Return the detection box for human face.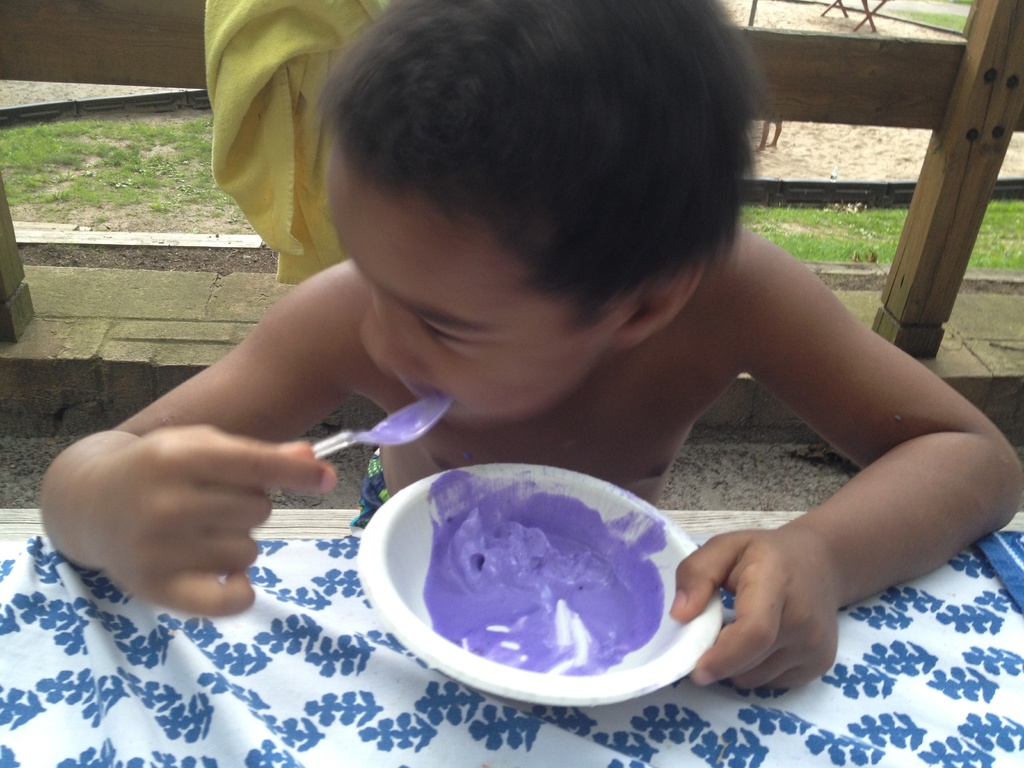
[332, 161, 584, 425].
